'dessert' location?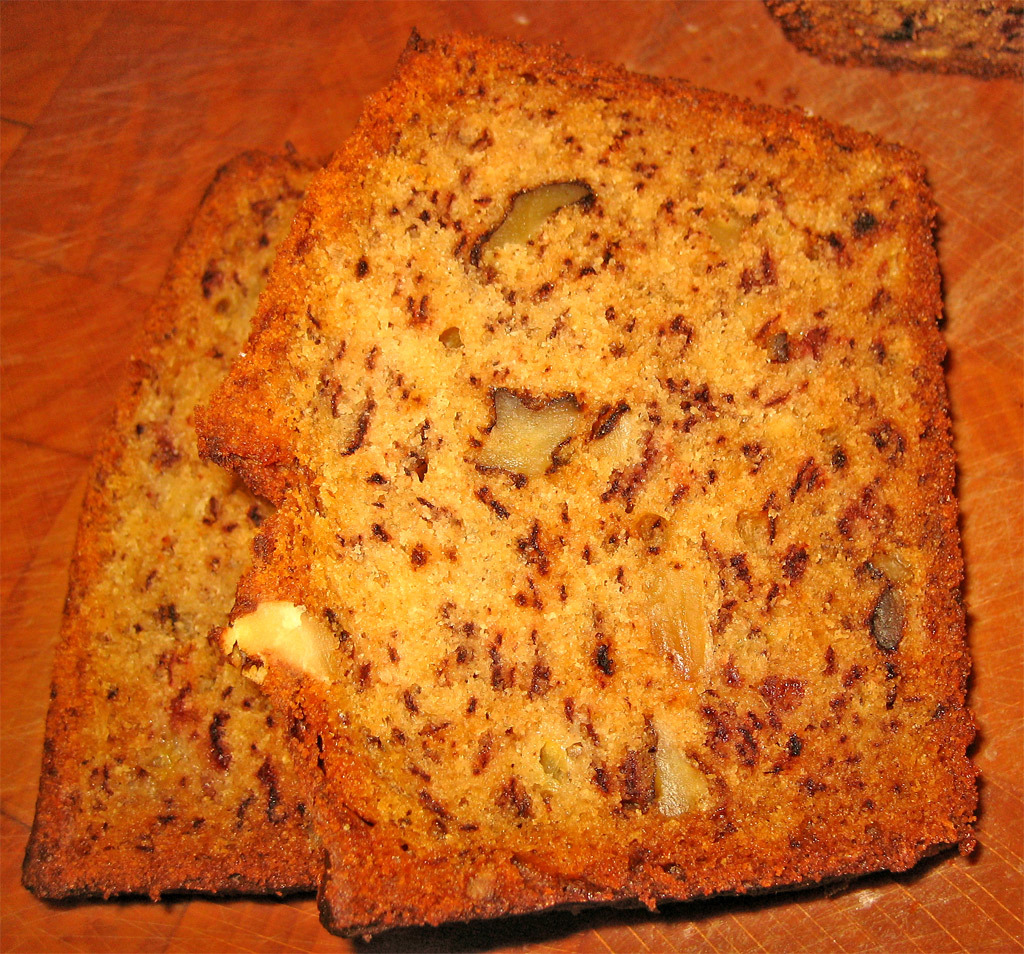
<region>6, 42, 1023, 953</region>
